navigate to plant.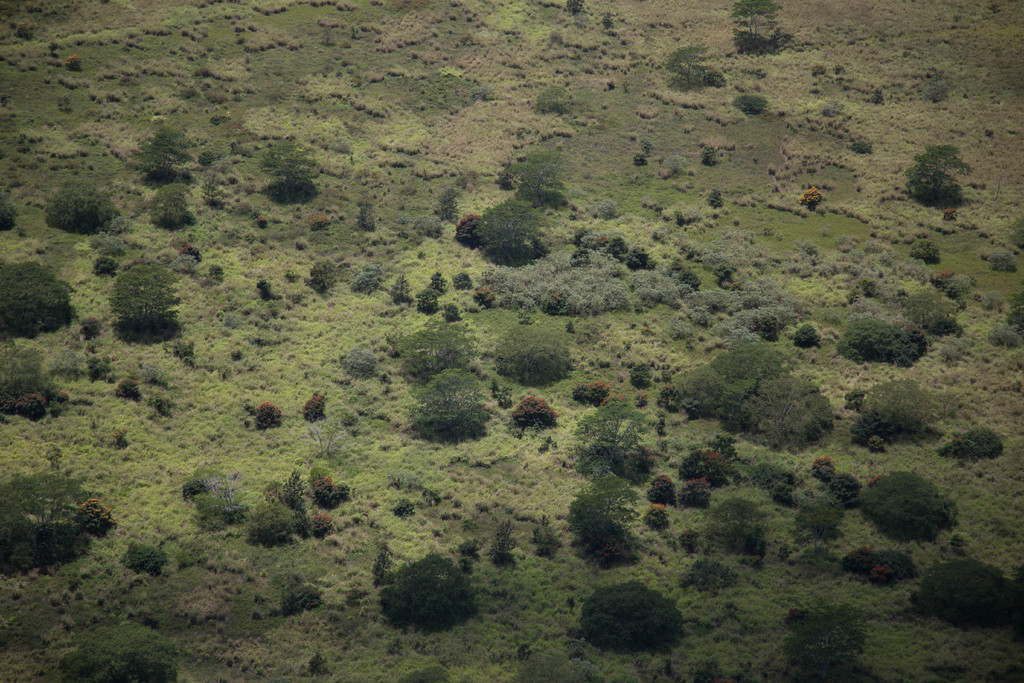
Navigation target: x1=410, y1=201, x2=451, y2=238.
